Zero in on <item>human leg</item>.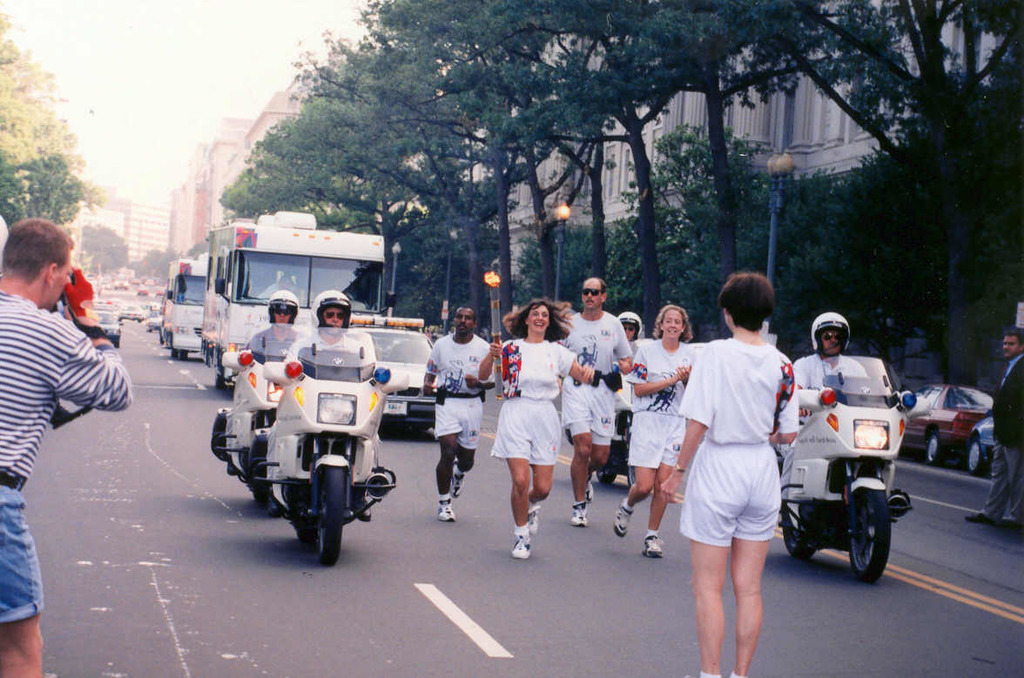
Zeroed in: bbox=(1002, 433, 1023, 532).
